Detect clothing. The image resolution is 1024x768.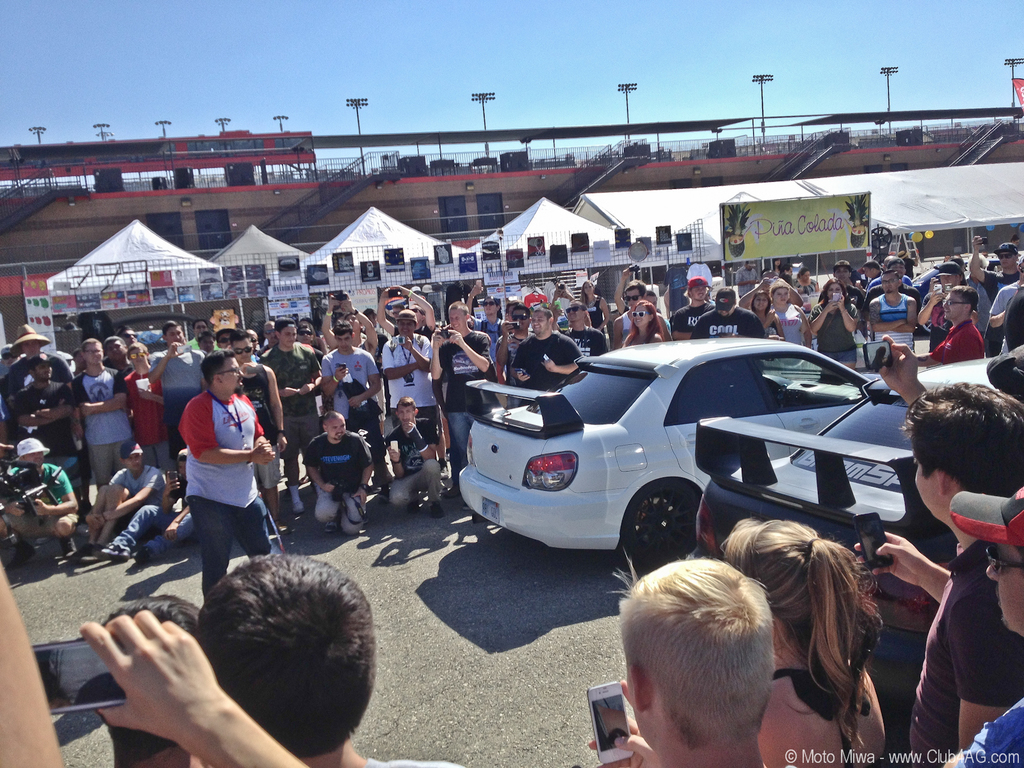
{"left": 120, "top": 366, "right": 174, "bottom": 461}.
